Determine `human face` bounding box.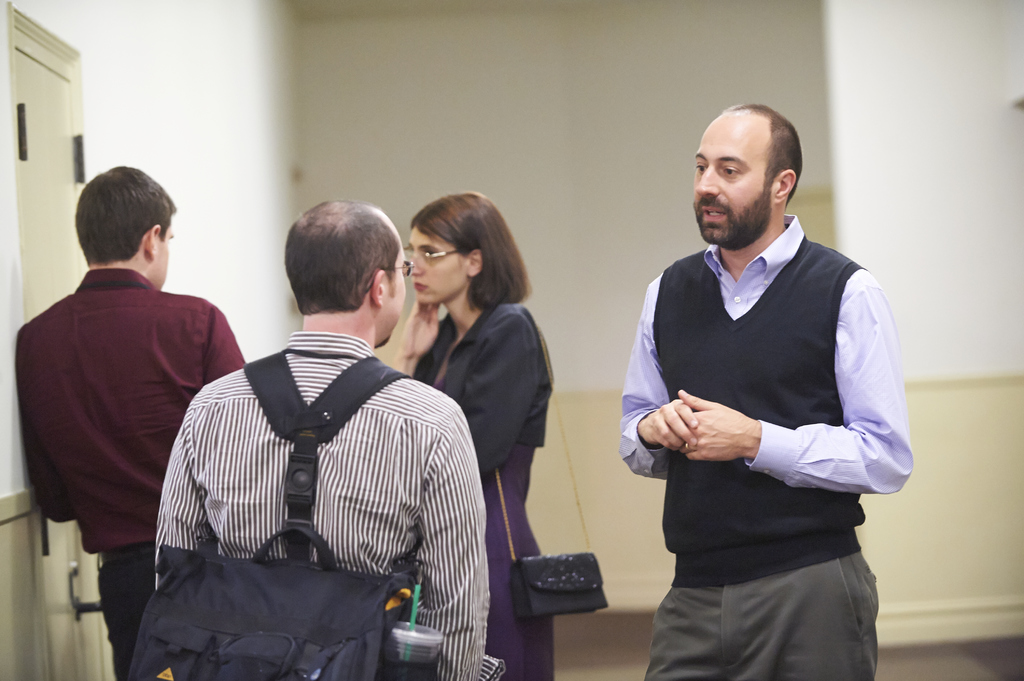
Determined: (x1=408, y1=225, x2=478, y2=301).
